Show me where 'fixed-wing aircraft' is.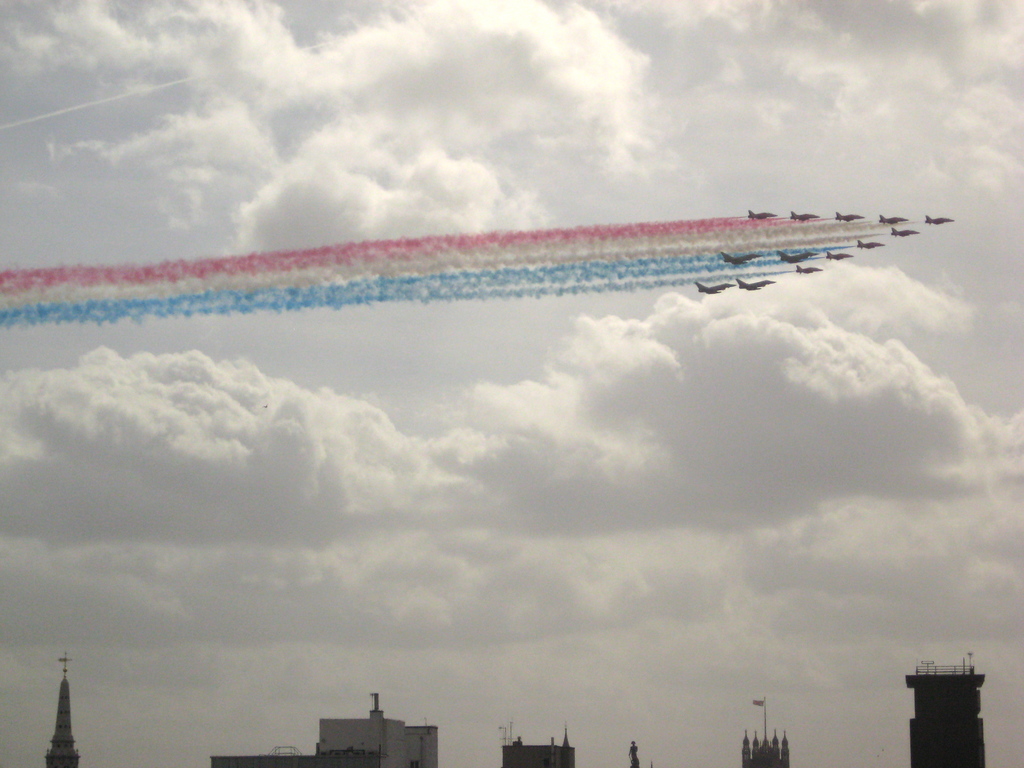
'fixed-wing aircraft' is at x1=925, y1=212, x2=953, y2=226.
